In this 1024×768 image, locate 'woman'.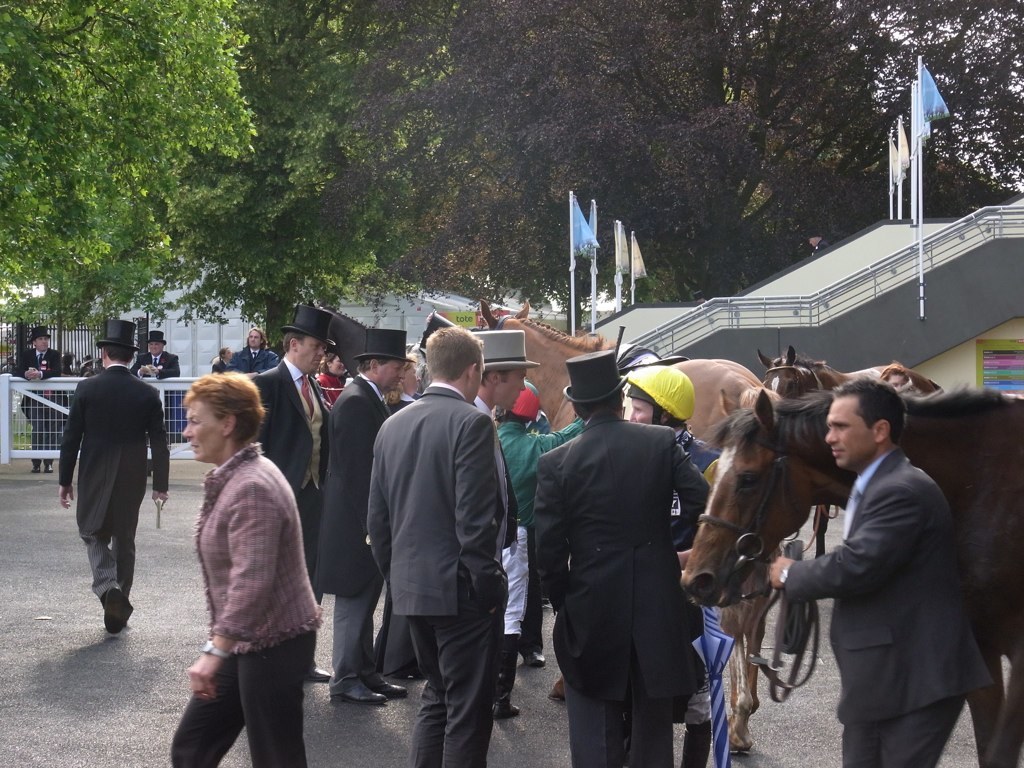
Bounding box: [left=377, top=354, right=415, bottom=680].
